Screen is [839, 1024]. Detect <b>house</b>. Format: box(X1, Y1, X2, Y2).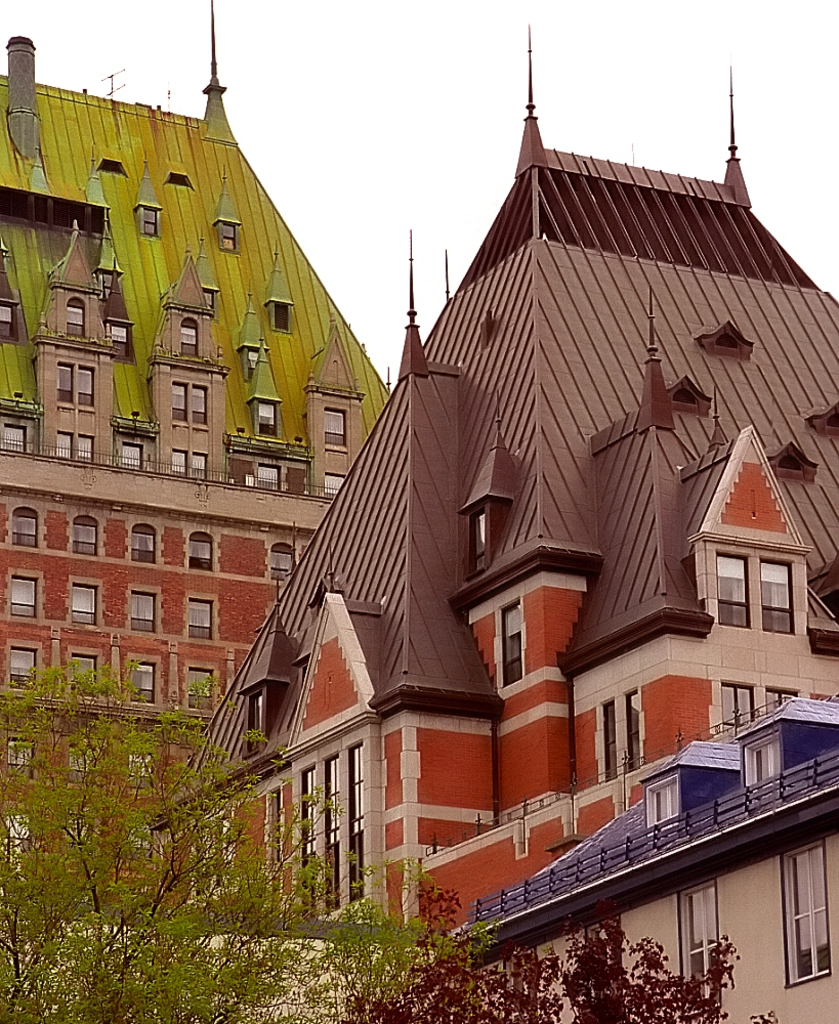
box(227, 118, 833, 996).
